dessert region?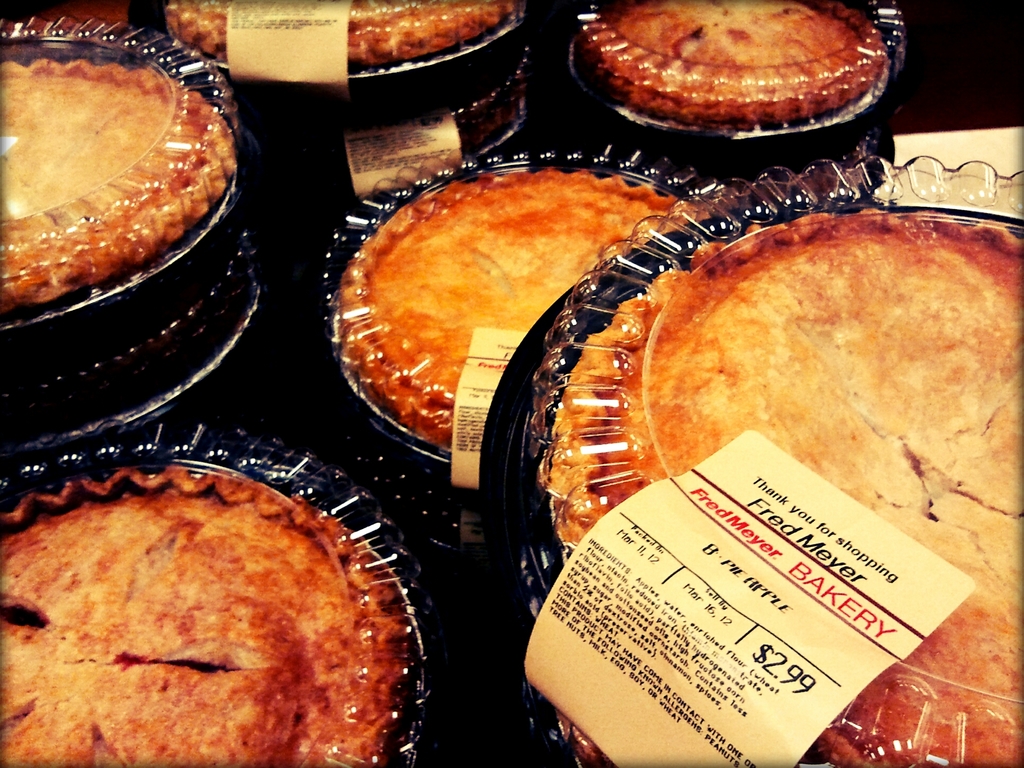
(x1=0, y1=1, x2=133, y2=35)
